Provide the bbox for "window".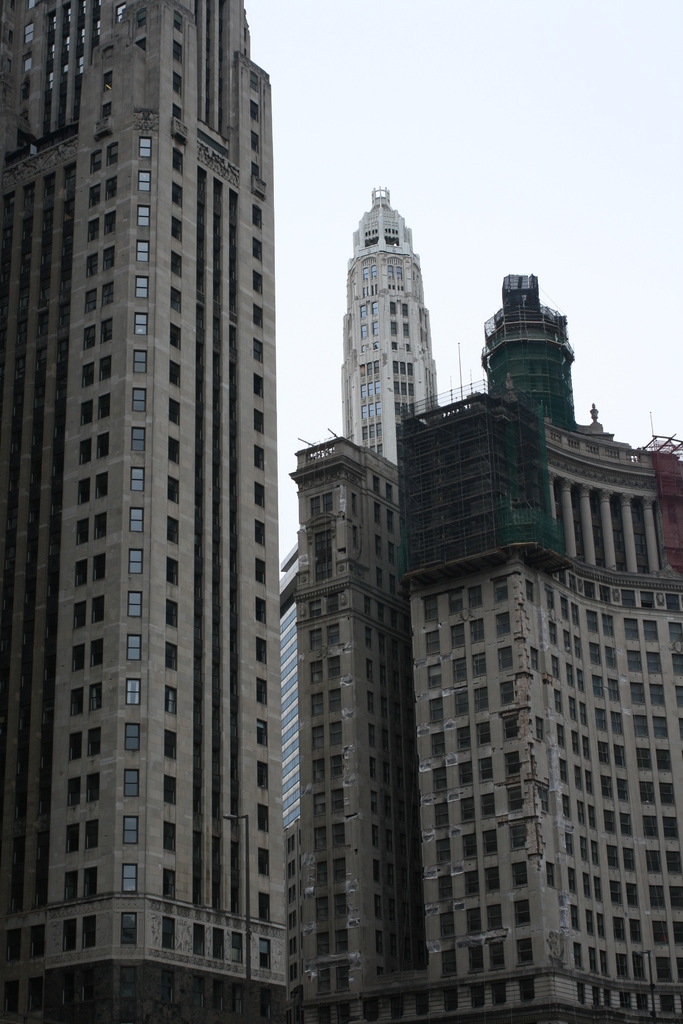
x1=578 y1=700 x2=590 y2=728.
